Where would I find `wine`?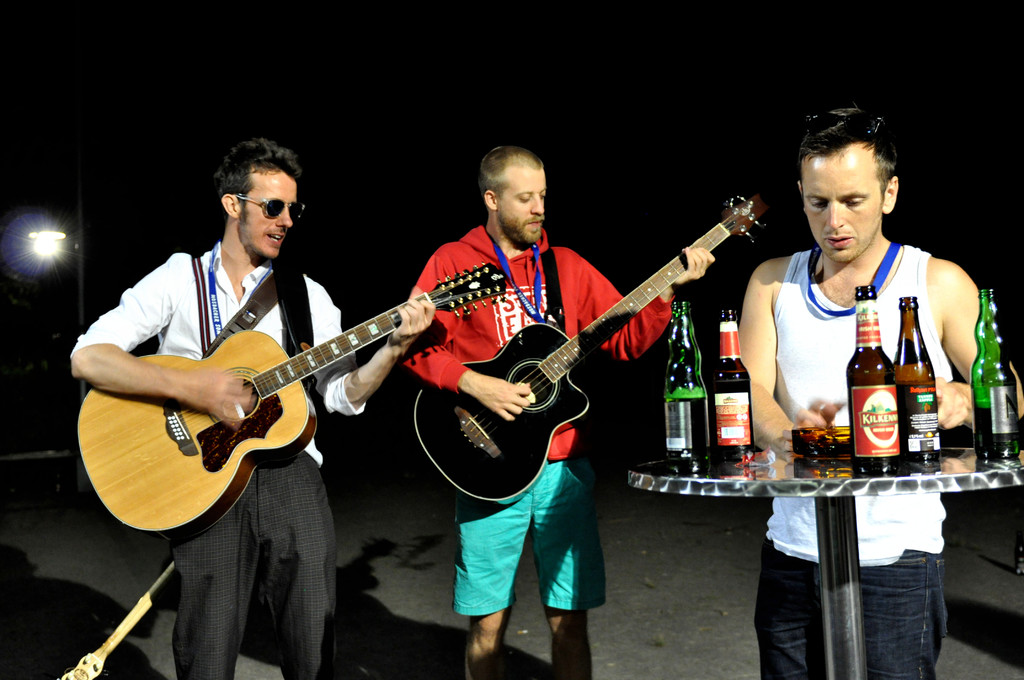
At locate(698, 298, 762, 460).
